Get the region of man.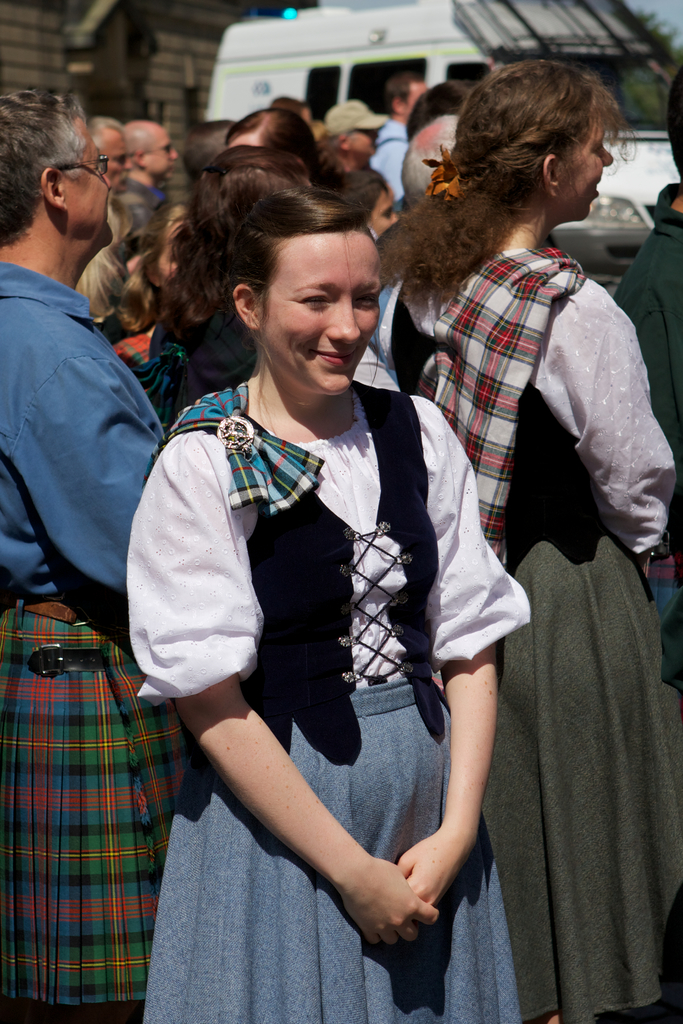
box(367, 68, 437, 211).
